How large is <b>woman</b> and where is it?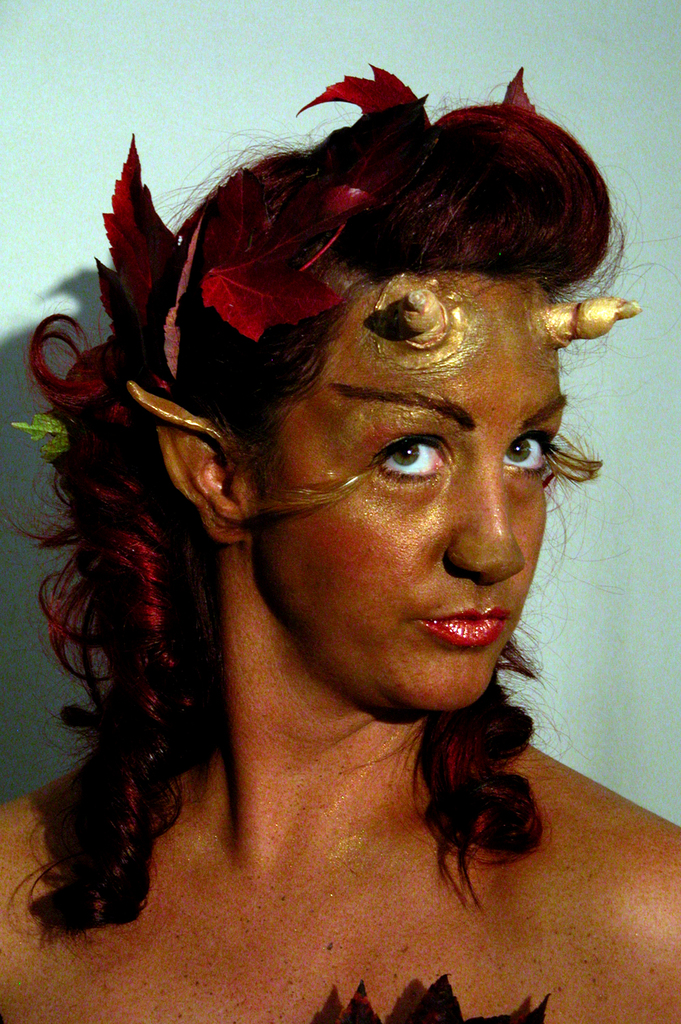
Bounding box: x1=11 y1=46 x2=641 y2=961.
